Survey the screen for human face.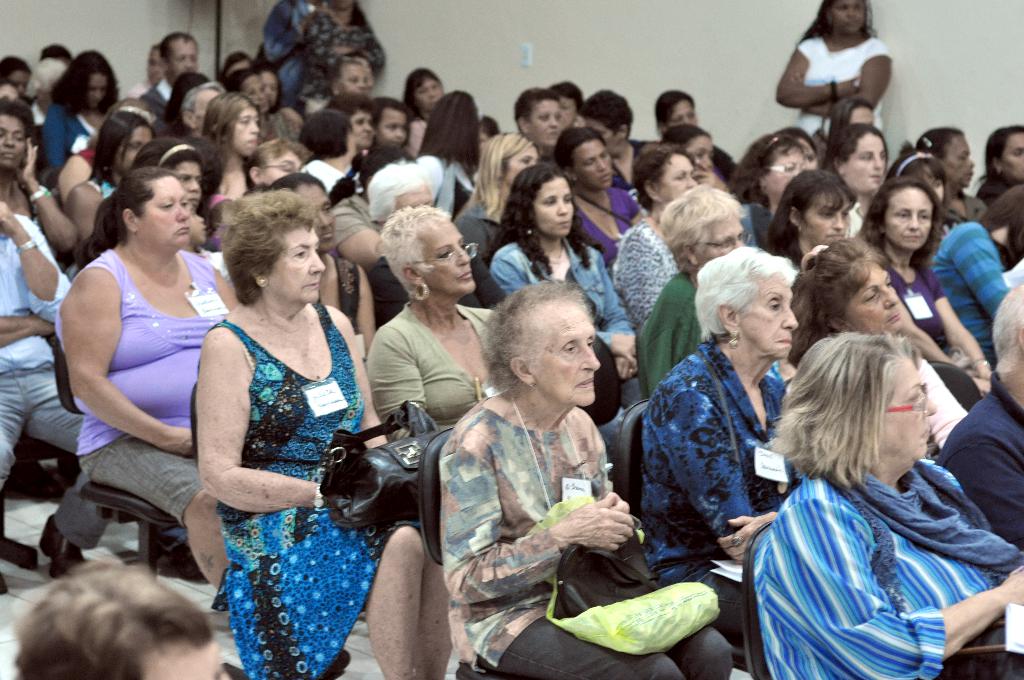
Survey found: select_region(920, 159, 947, 197).
